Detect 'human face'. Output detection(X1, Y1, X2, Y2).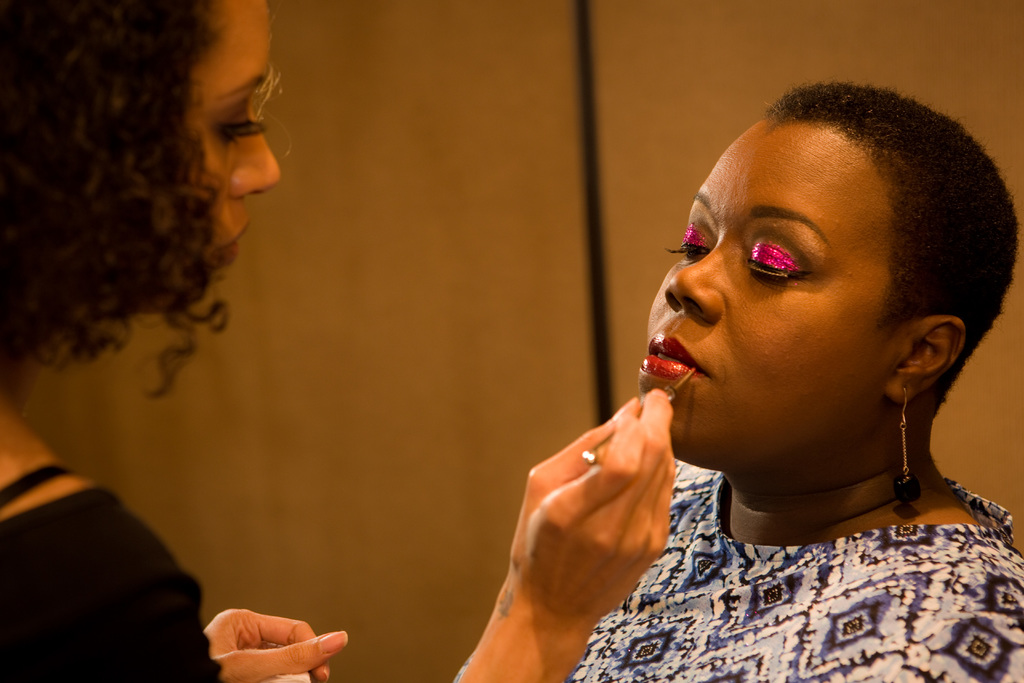
detection(634, 125, 899, 477).
